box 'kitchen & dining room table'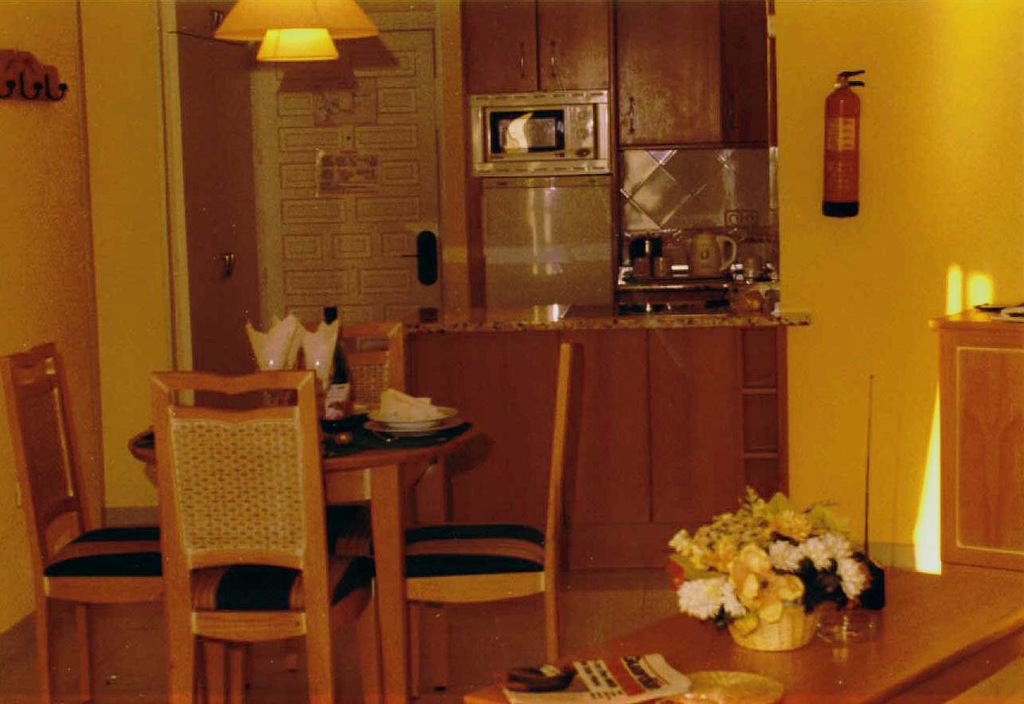
0 317 572 703
